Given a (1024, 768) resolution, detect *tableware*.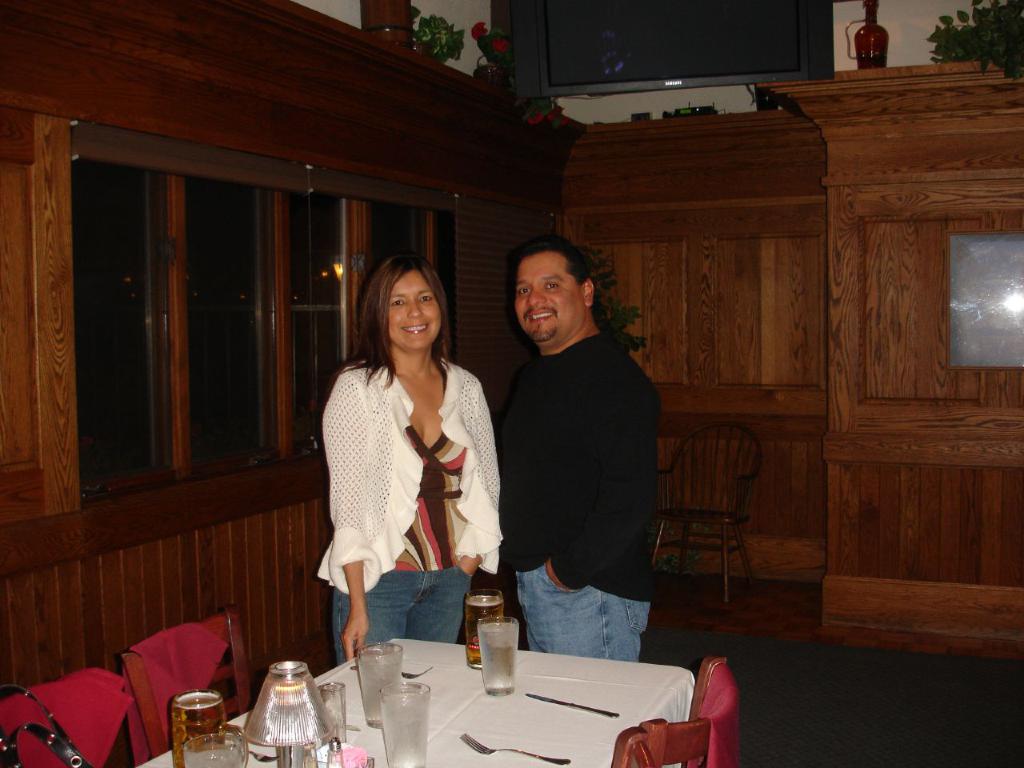
(x1=463, y1=586, x2=505, y2=672).
